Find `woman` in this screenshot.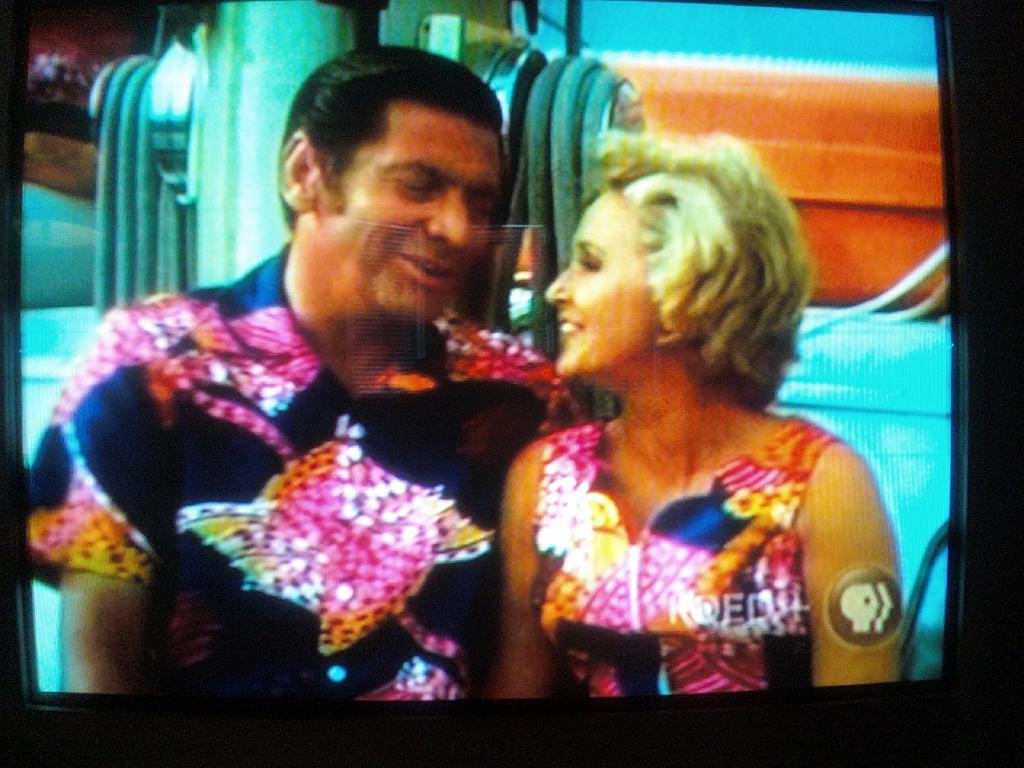
The bounding box for `woman` is BBox(479, 104, 911, 694).
